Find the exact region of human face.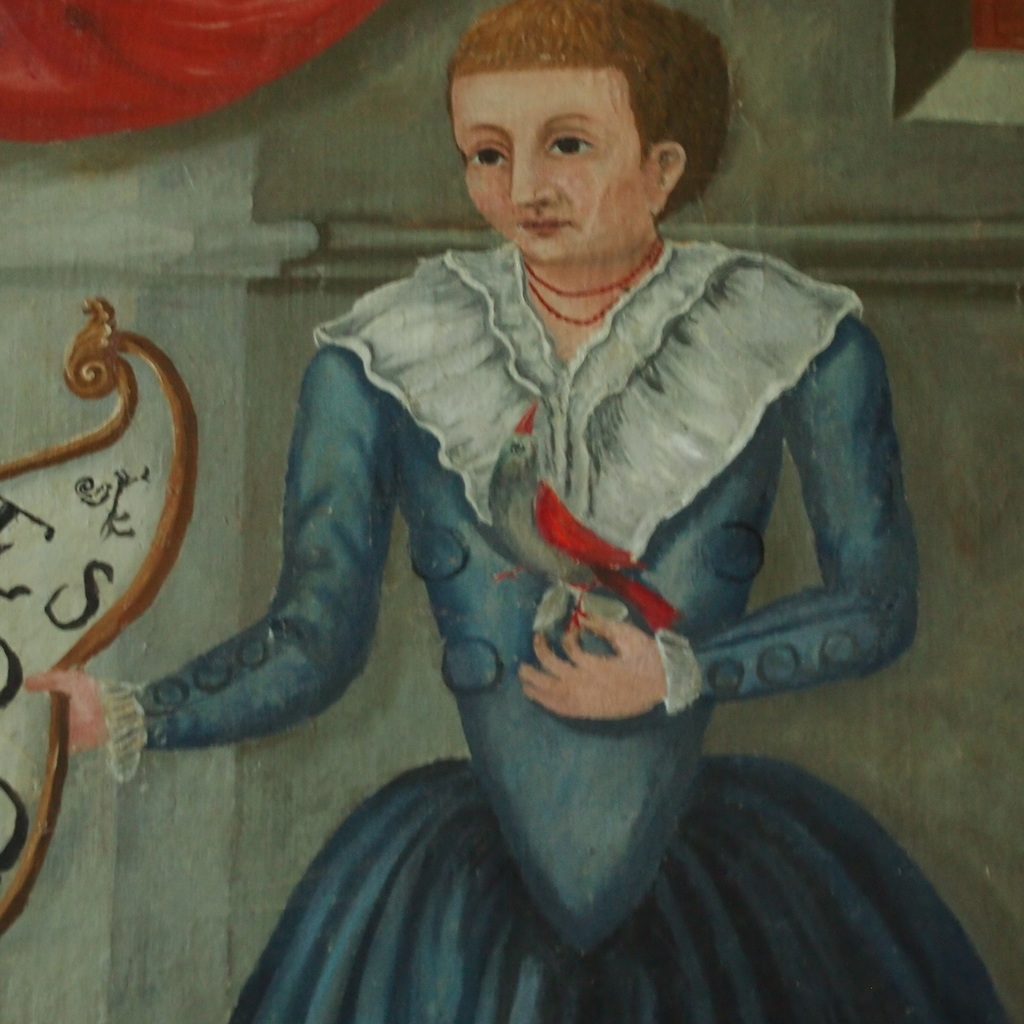
Exact region: box=[449, 68, 653, 260].
